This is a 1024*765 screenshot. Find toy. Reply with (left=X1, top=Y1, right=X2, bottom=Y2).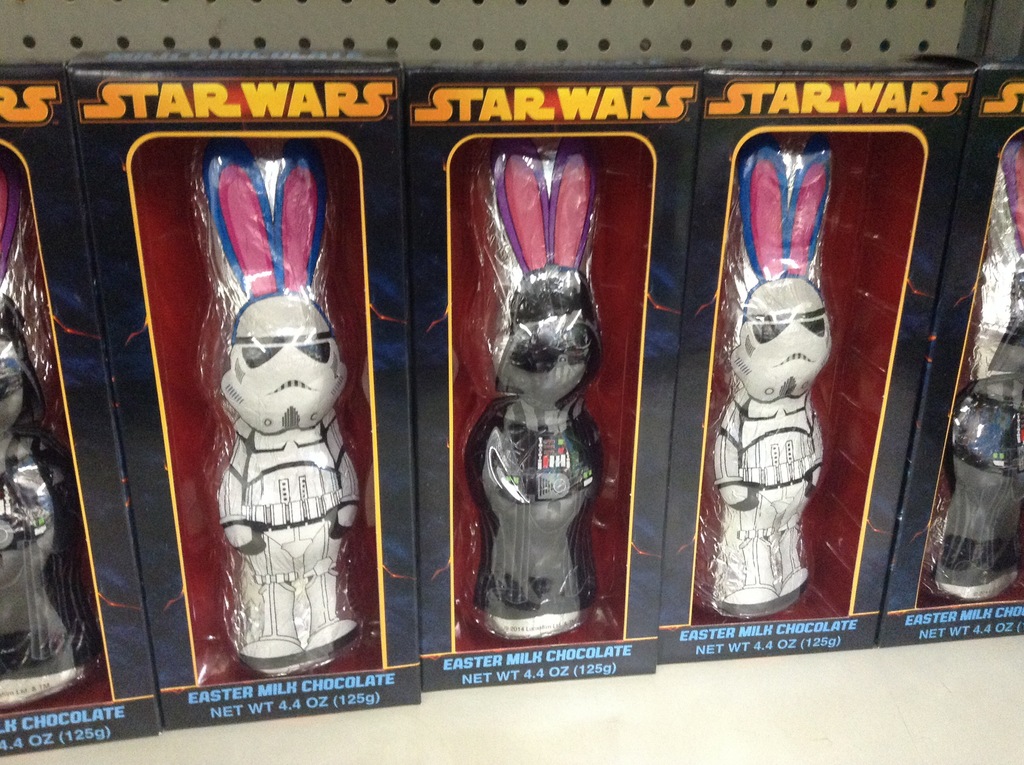
(left=938, top=137, right=1023, bottom=601).
